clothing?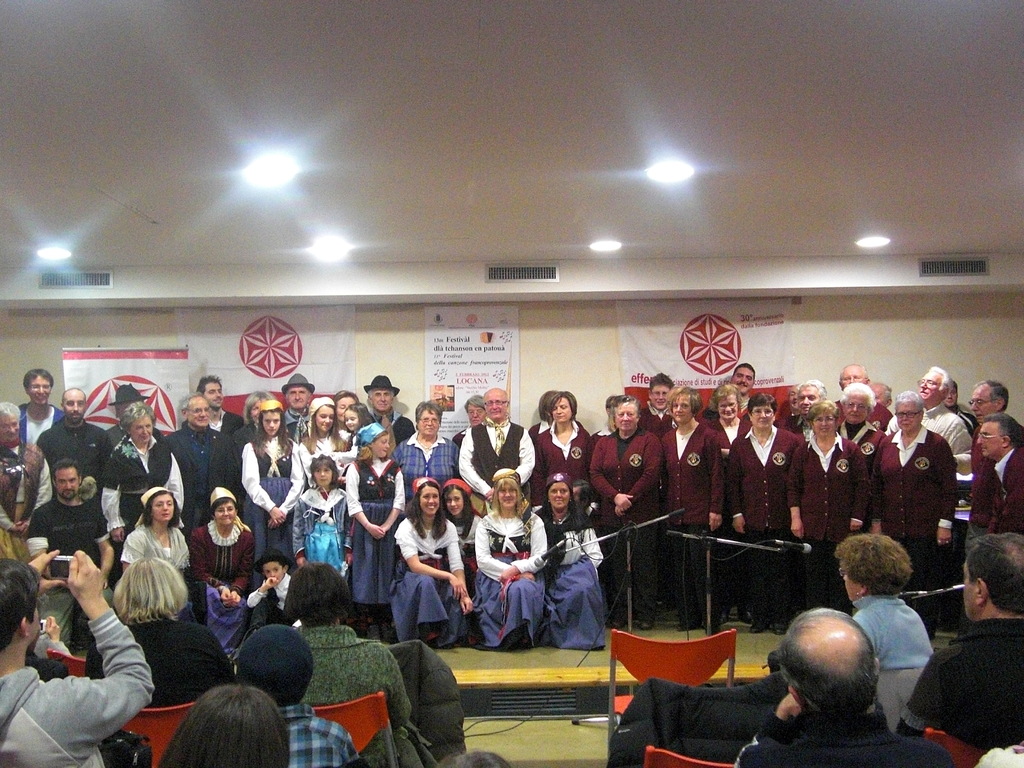
BBox(371, 408, 412, 454)
